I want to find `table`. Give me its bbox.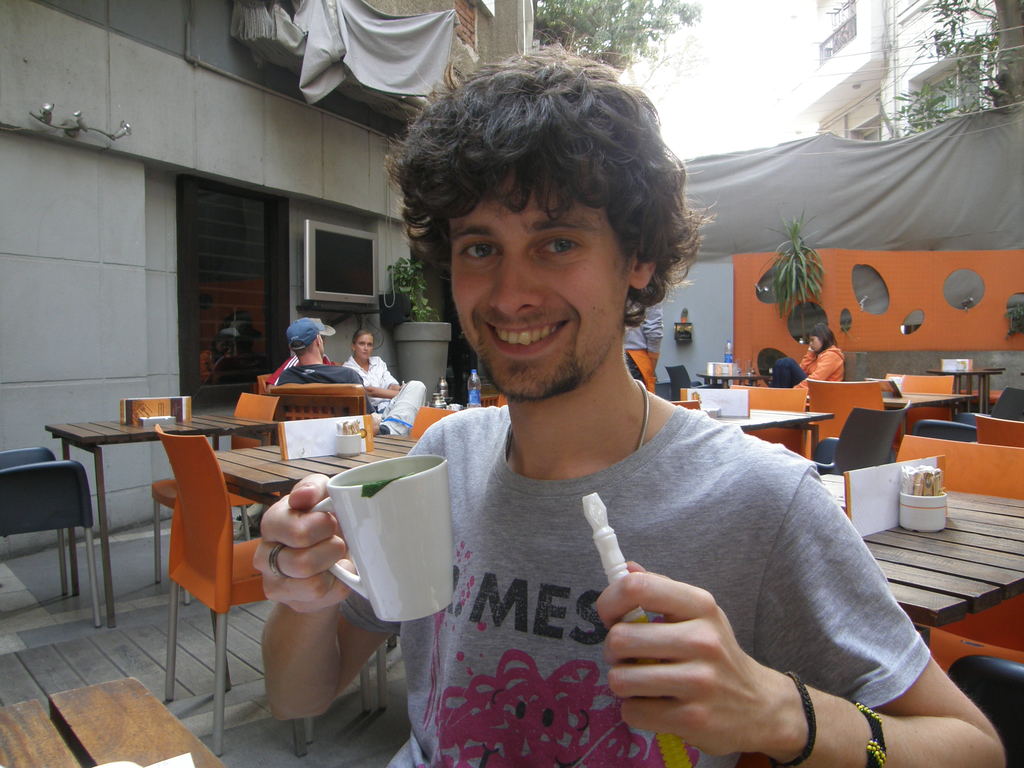
pyautogui.locateOnScreen(883, 385, 981, 437).
